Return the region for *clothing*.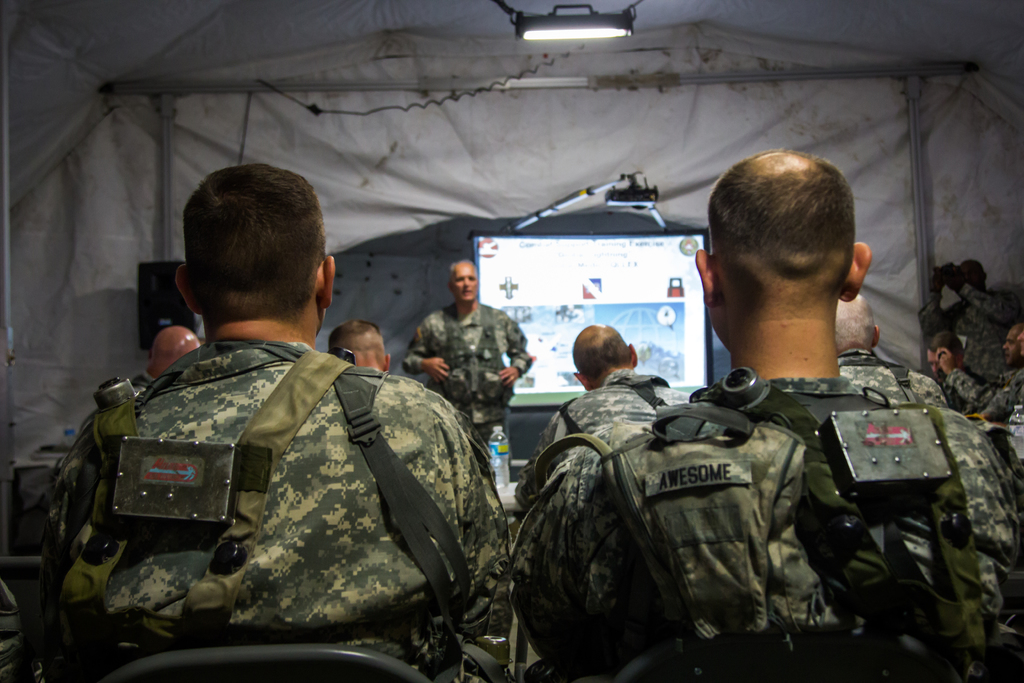
box=[941, 365, 984, 409].
